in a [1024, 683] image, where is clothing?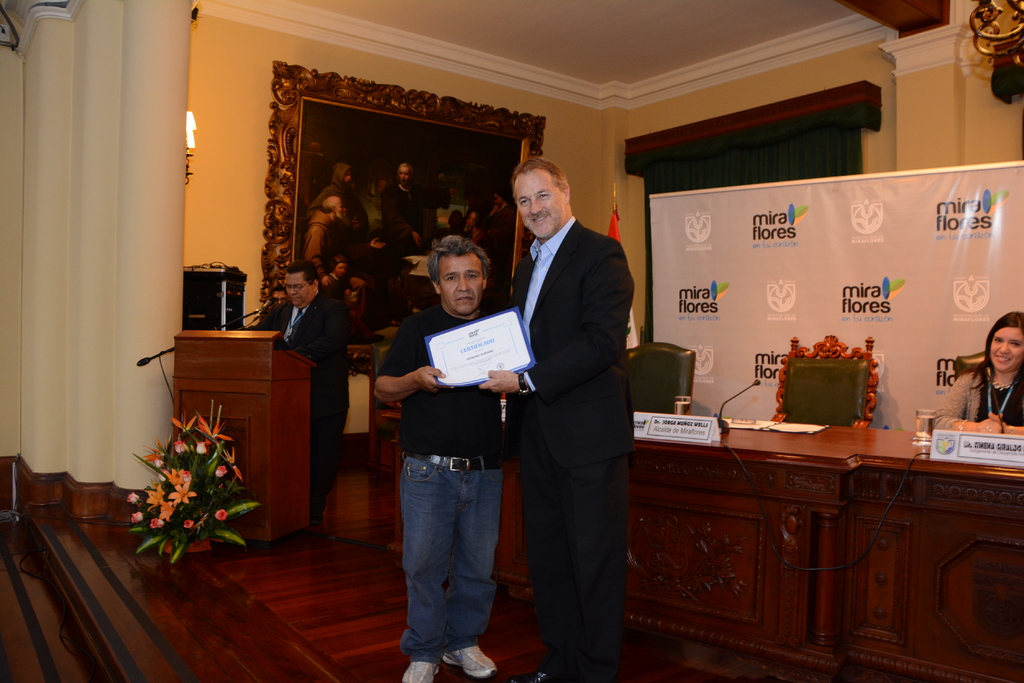
<box>399,451,504,661</box>.
